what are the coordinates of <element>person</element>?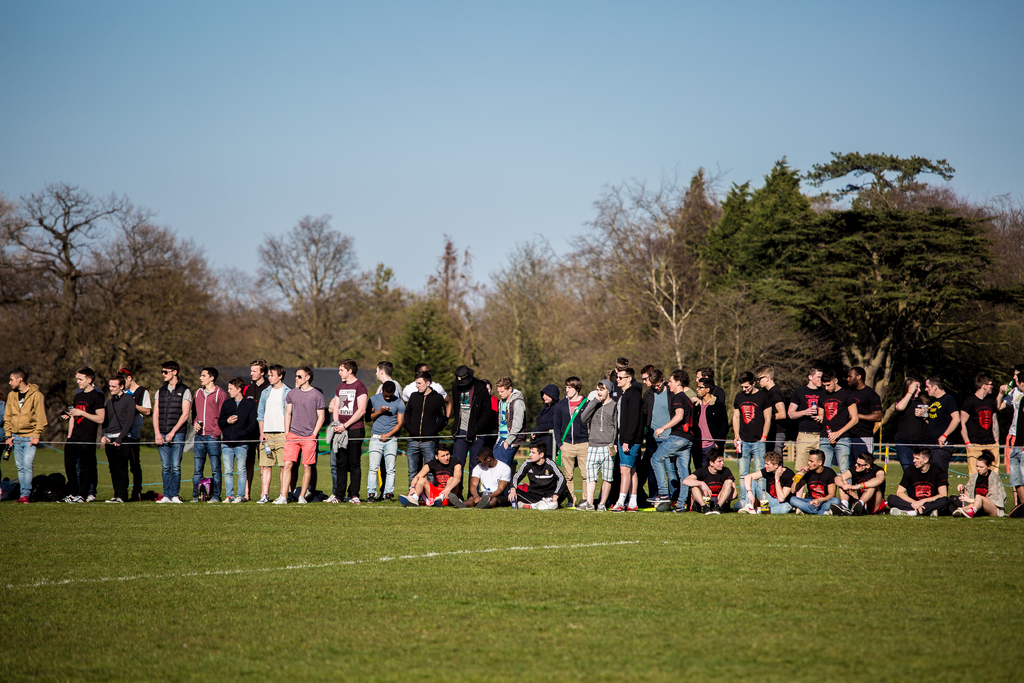
bbox=(5, 370, 47, 501).
